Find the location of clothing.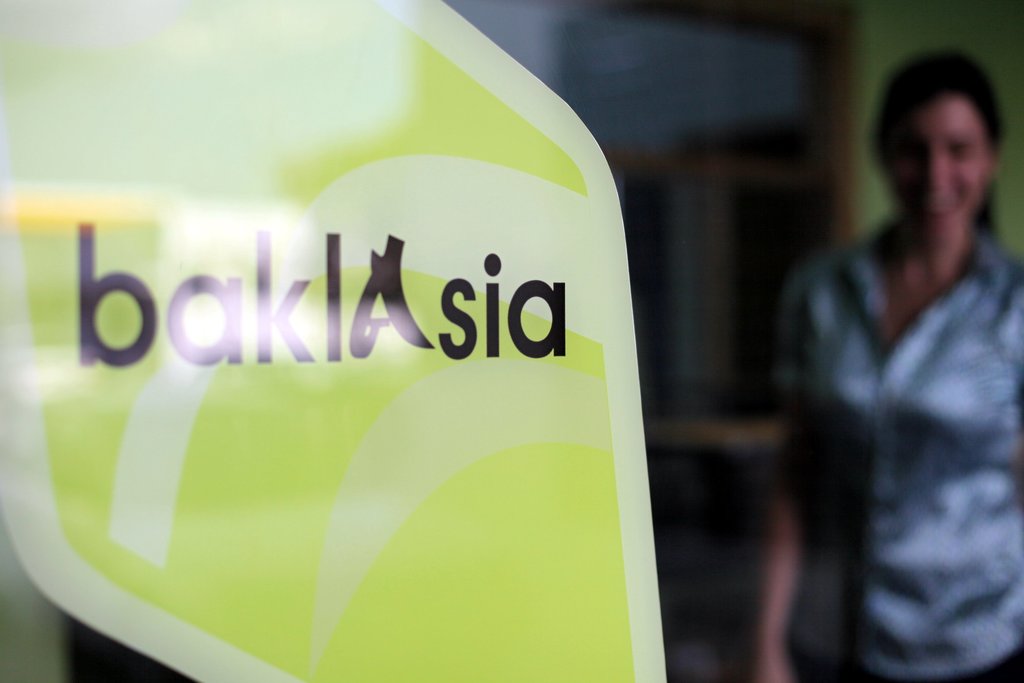
Location: x1=772, y1=199, x2=1014, y2=682.
